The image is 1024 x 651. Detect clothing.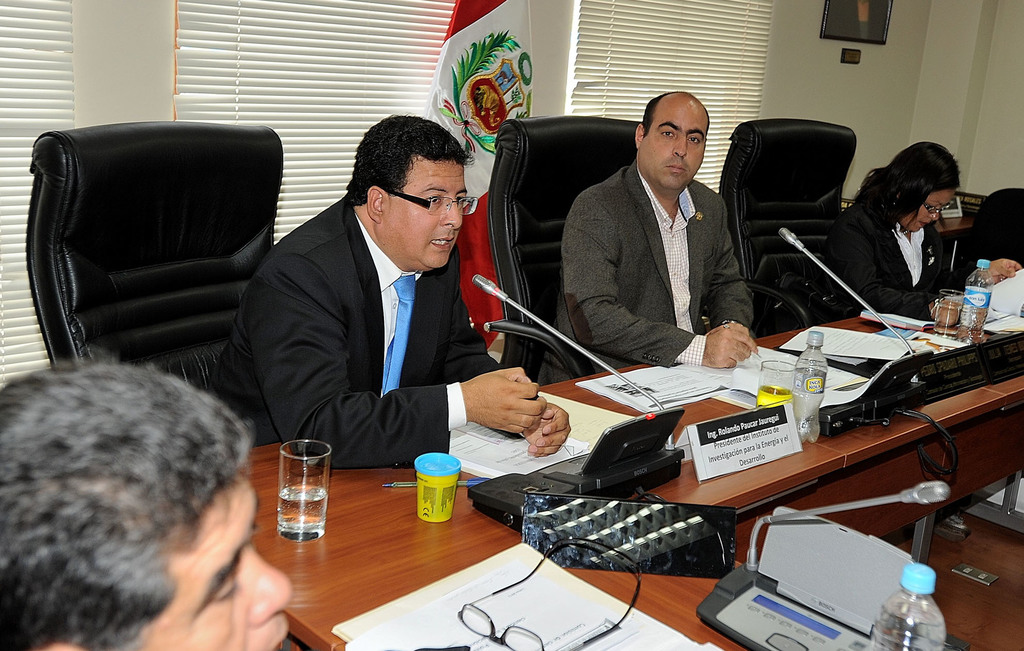
Detection: pyautogui.locateOnScreen(968, 188, 1023, 278).
